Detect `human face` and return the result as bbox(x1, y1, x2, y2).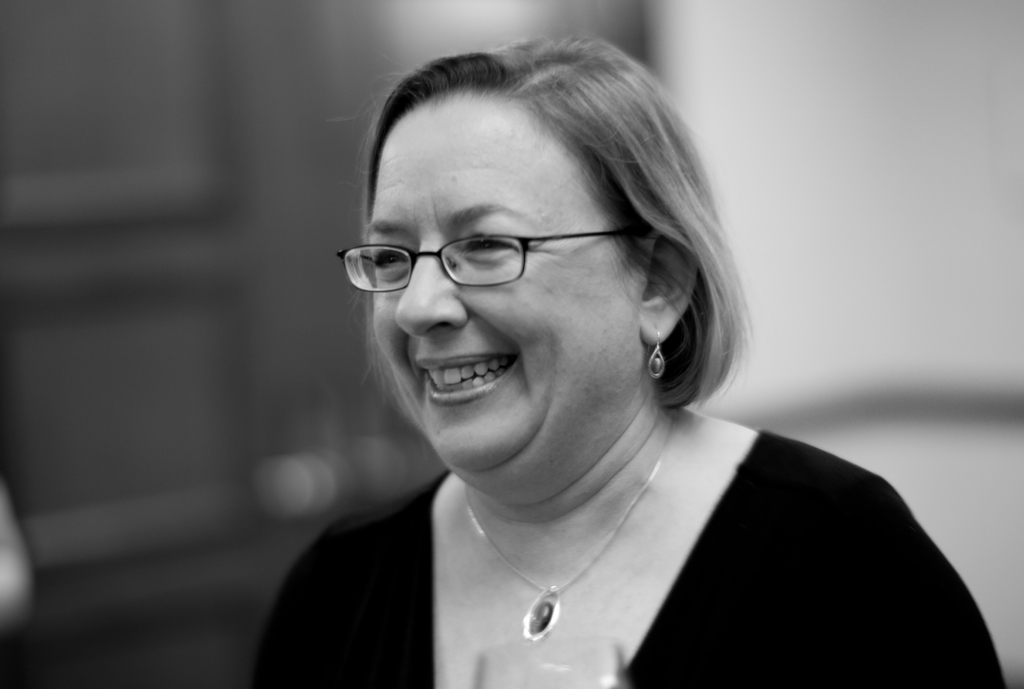
bbox(369, 83, 646, 511).
